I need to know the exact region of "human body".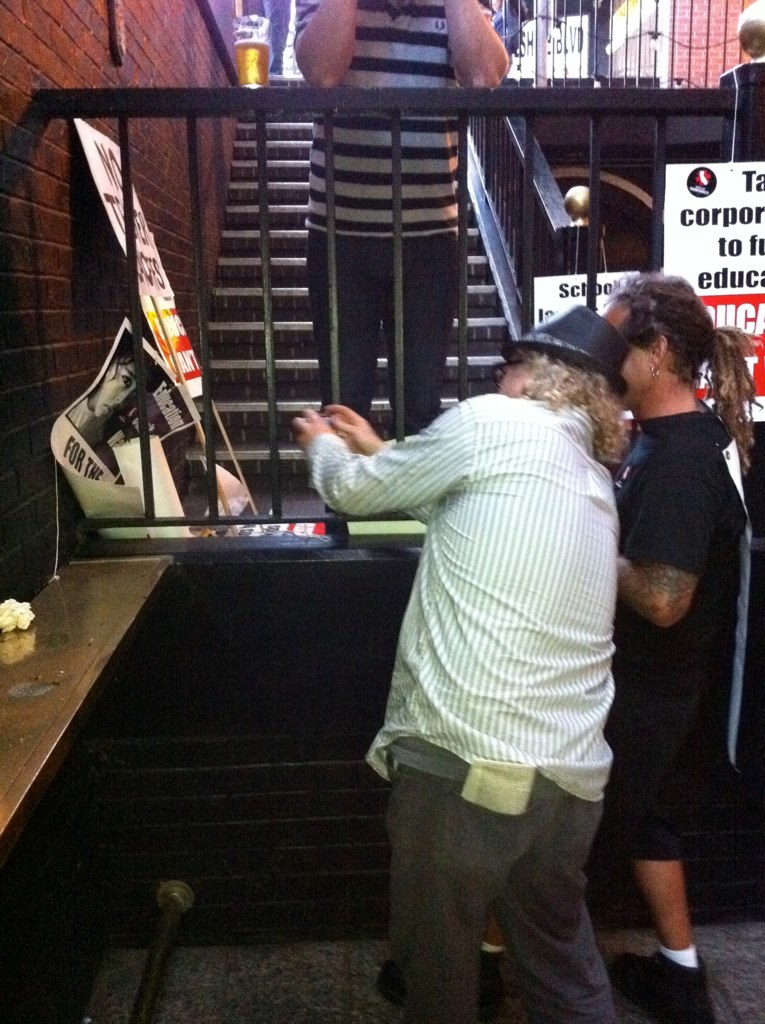
Region: detection(69, 333, 144, 459).
